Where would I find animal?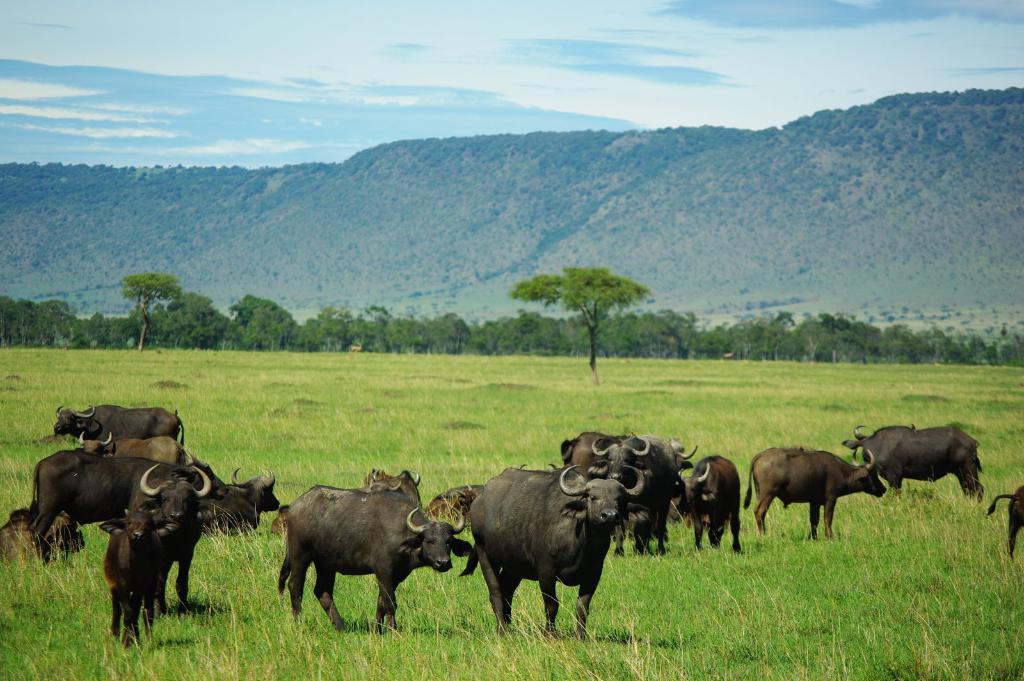
At region(469, 460, 645, 637).
